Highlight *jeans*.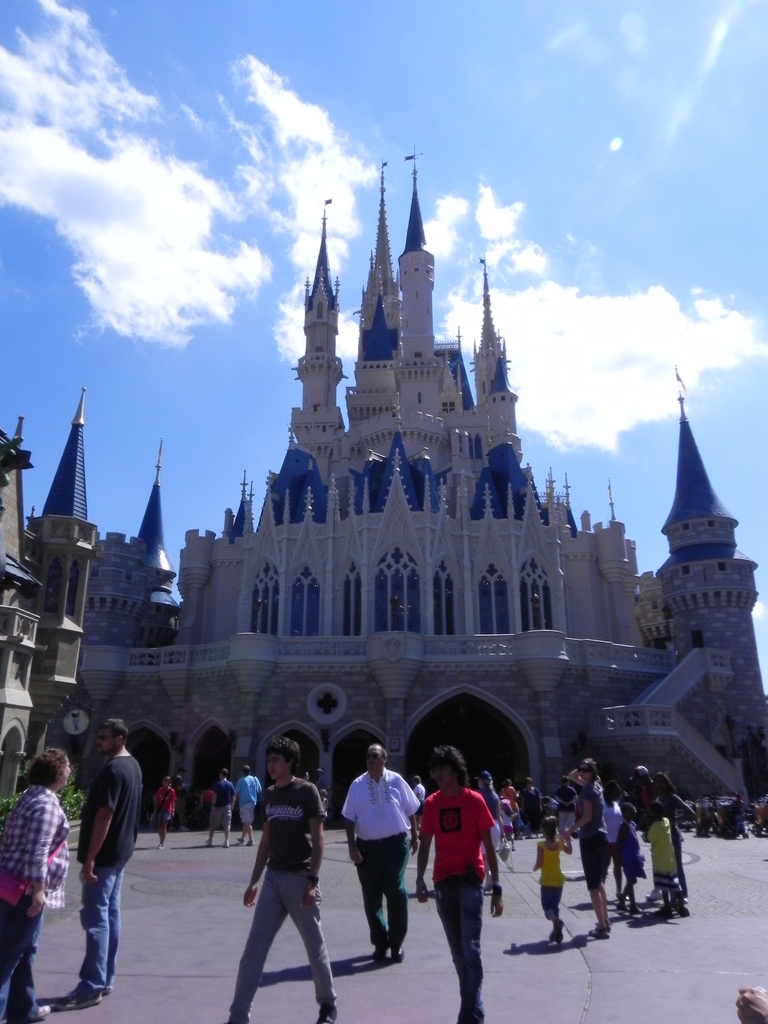
Highlighted region: box=[79, 855, 122, 977].
